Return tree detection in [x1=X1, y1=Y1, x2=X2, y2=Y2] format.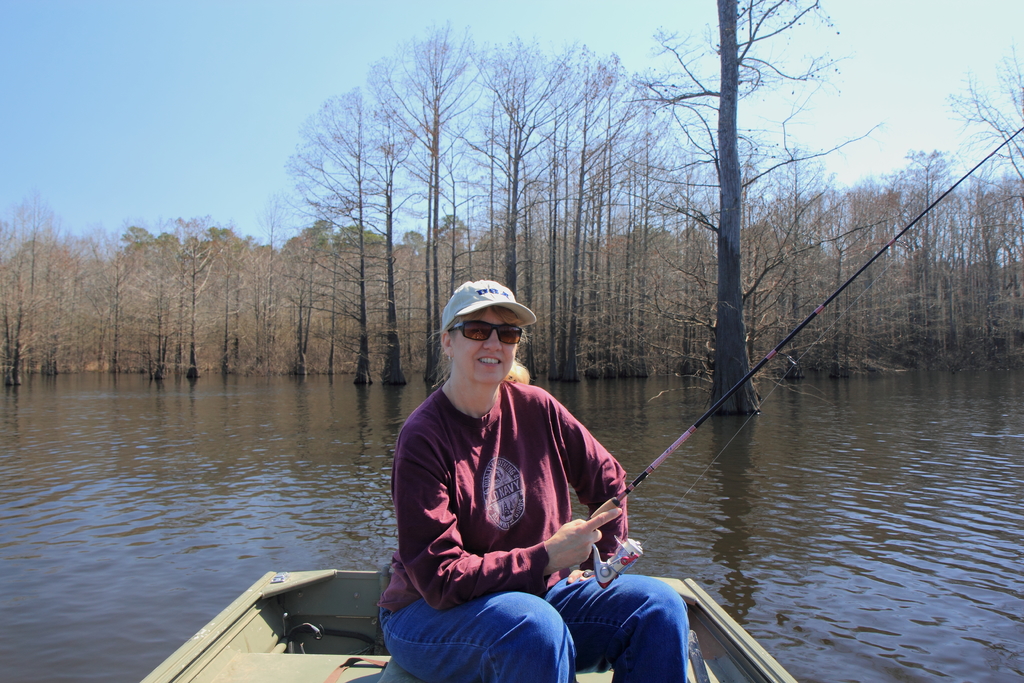
[x1=0, y1=193, x2=68, y2=384].
